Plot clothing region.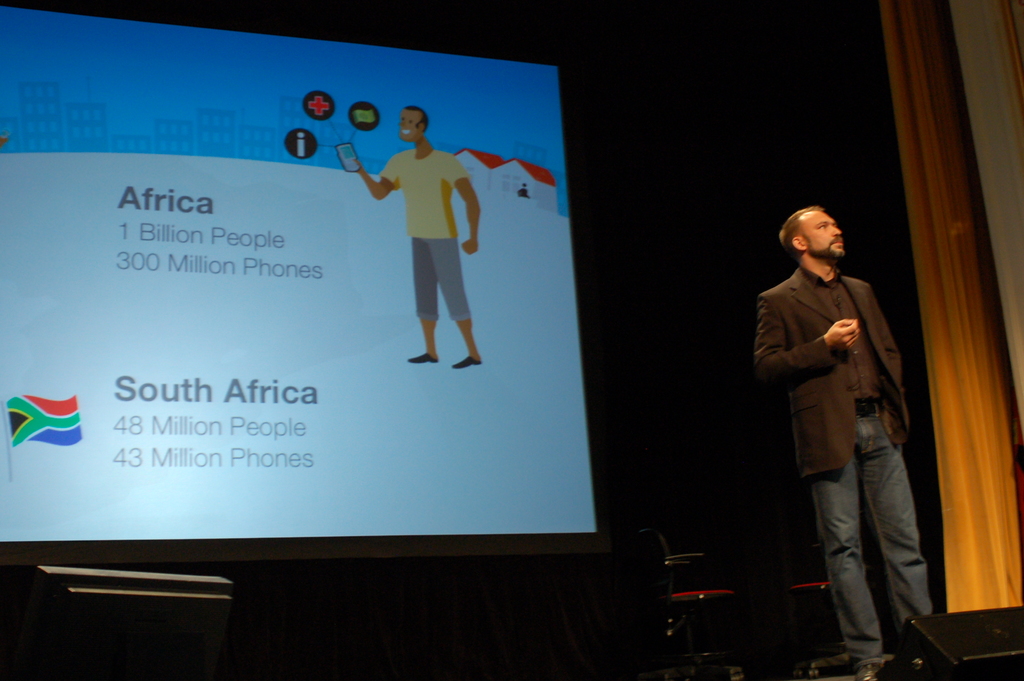
Plotted at left=378, top=145, right=465, bottom=329.
